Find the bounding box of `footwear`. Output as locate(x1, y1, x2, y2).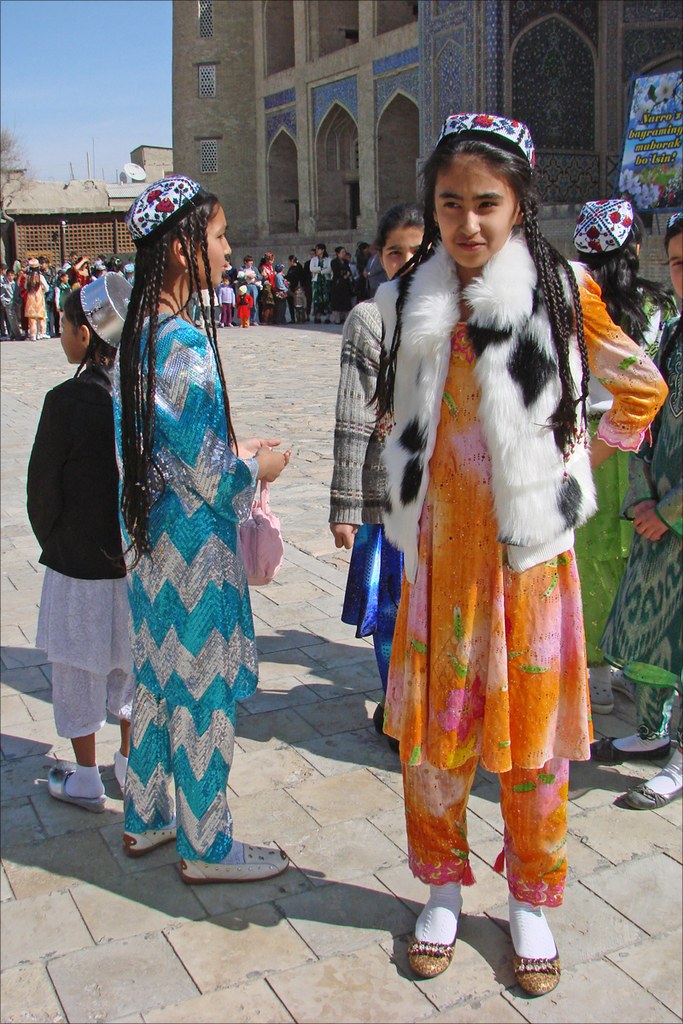
locate(588, 676, 615, 719).
